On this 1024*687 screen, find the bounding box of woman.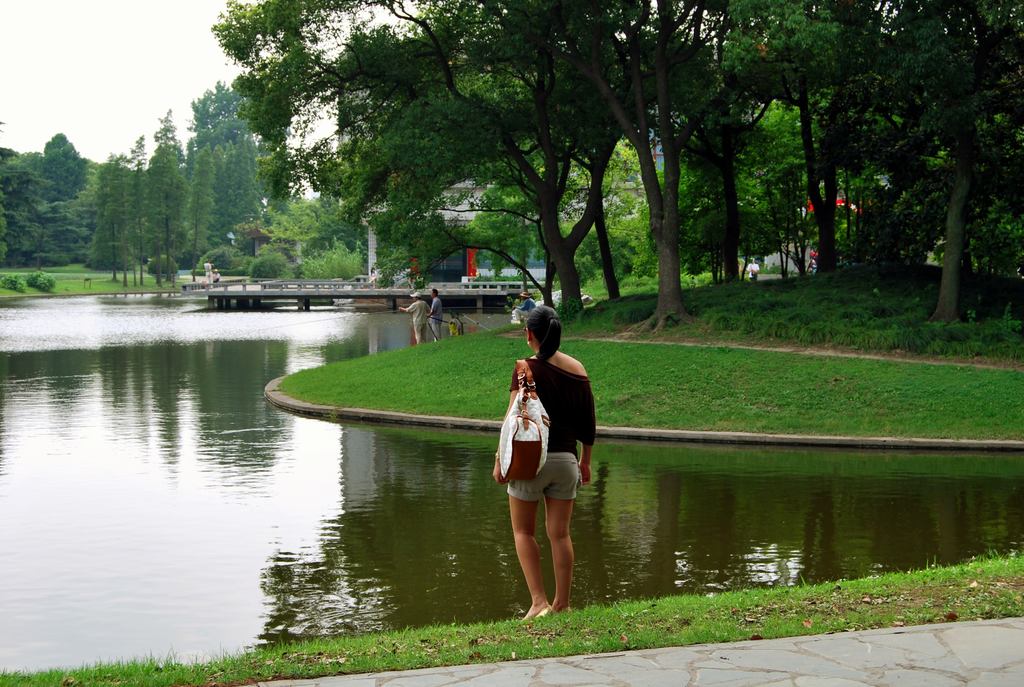
Bounding box: bbox=[499, 304, 598, 636].
